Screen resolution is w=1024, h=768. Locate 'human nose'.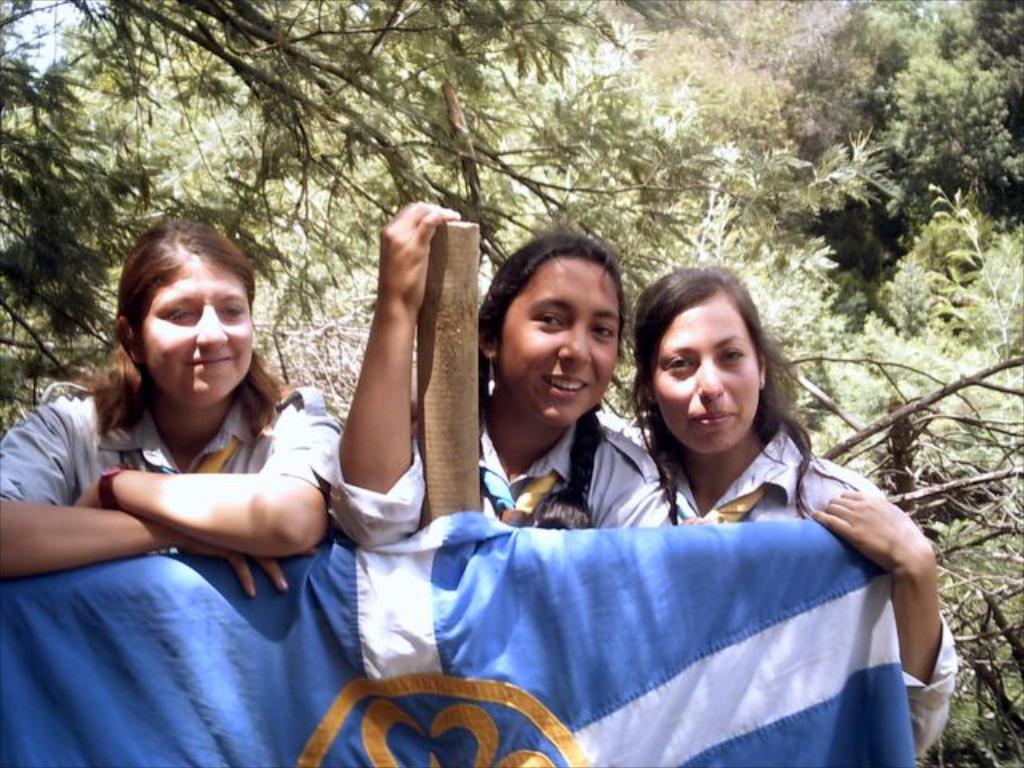
bbox=[698, 355, 728, 400].
